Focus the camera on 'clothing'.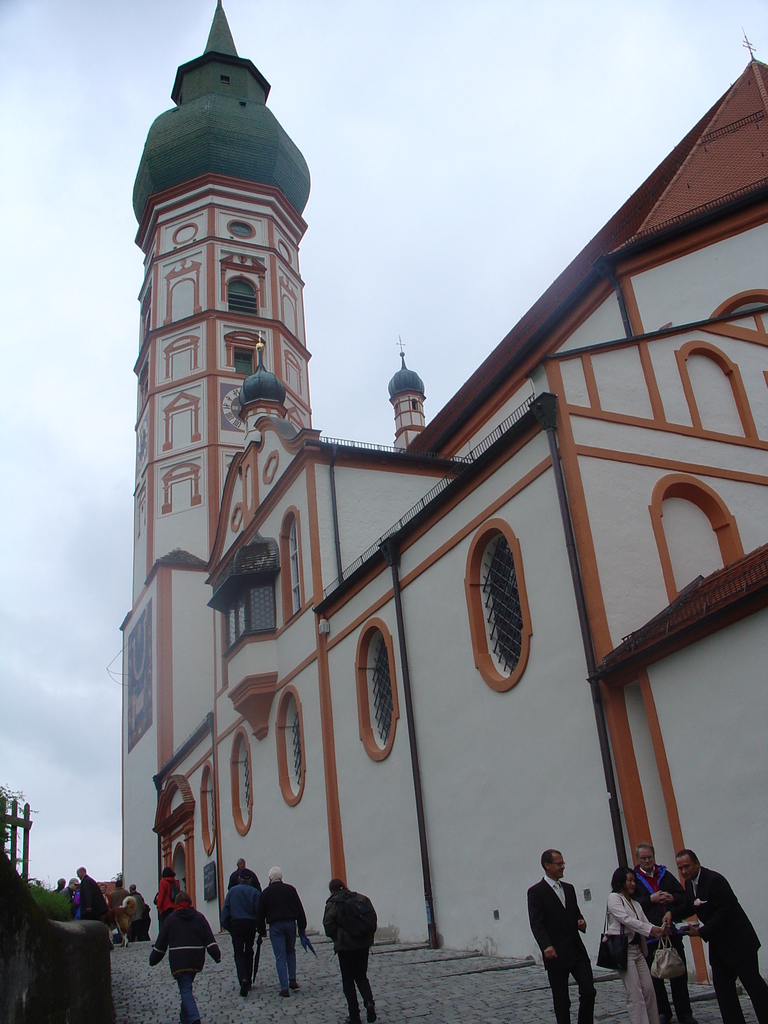
Focus region: <box>527,874,590,1023</box>.
